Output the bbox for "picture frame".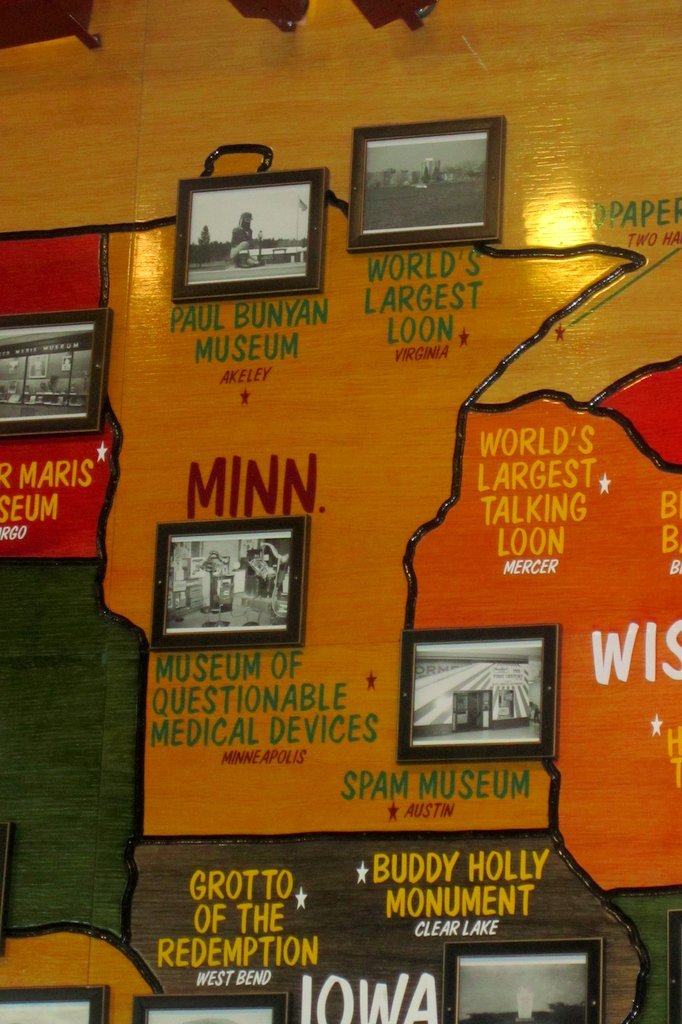
<region>170, 147, 341, 301</region>.
